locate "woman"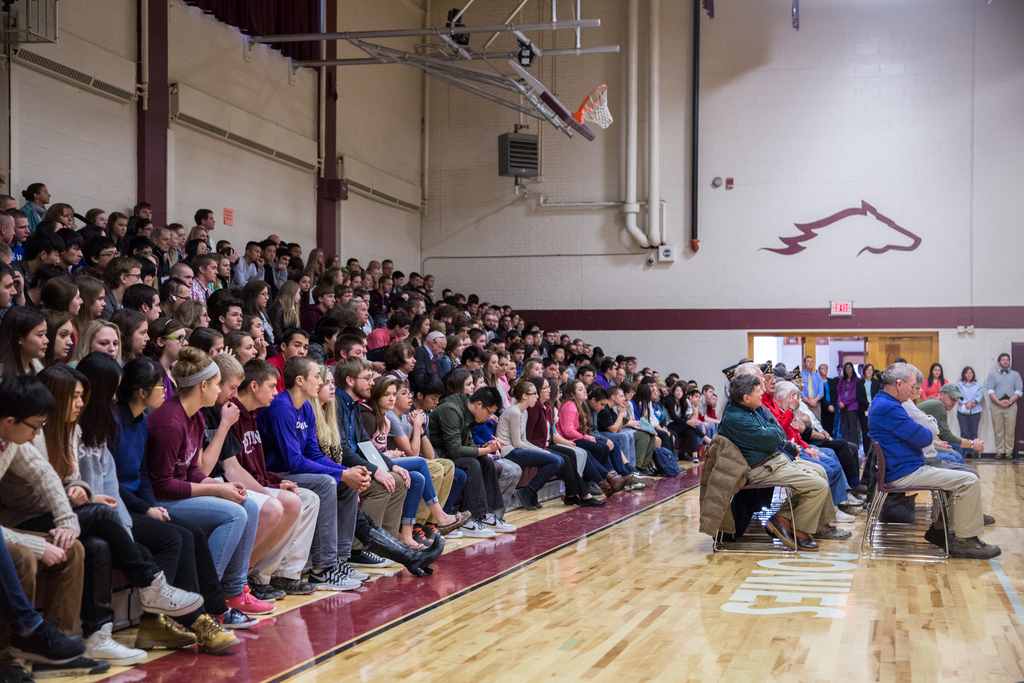
<region>212, 252, 230, 296</region>
